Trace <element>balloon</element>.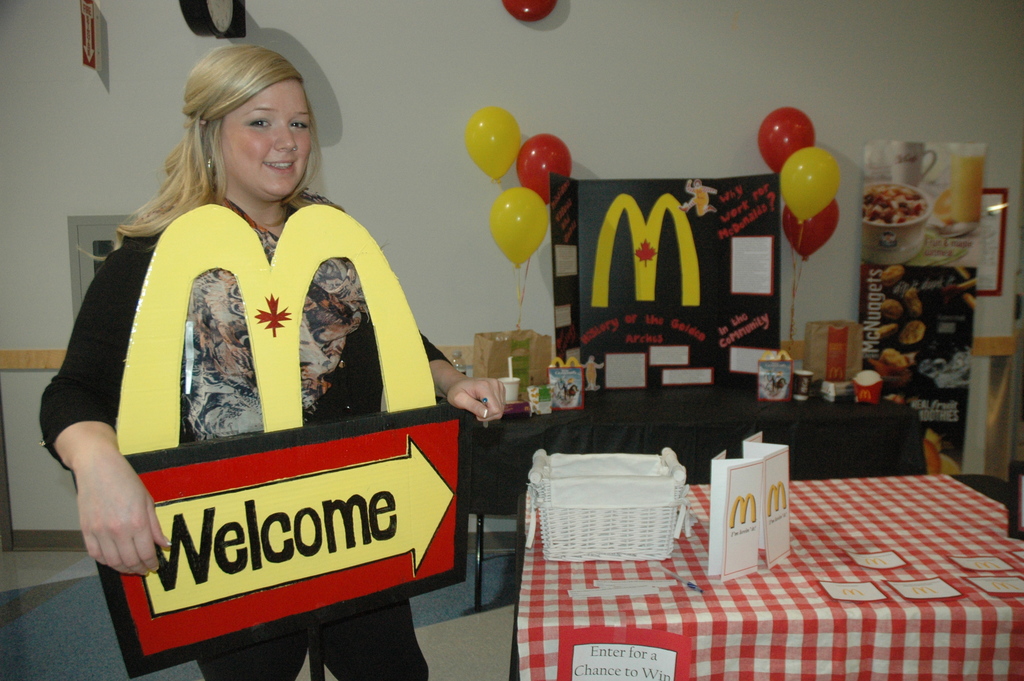
Traced to 500 0 559 19.
